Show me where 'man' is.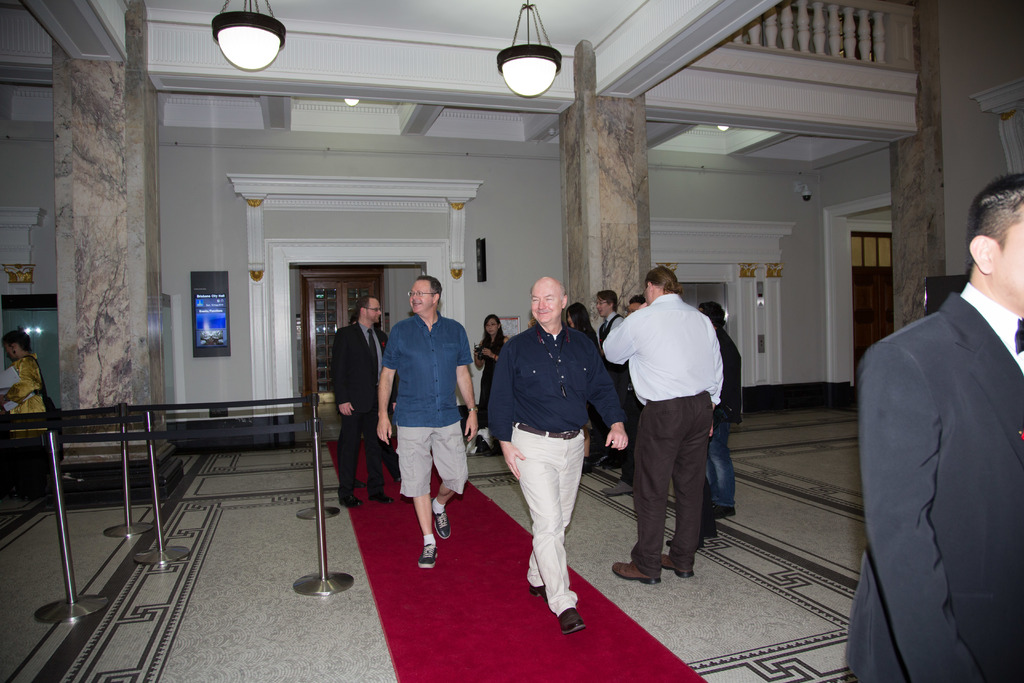
'man' is at (616, 255, 744, 600).
